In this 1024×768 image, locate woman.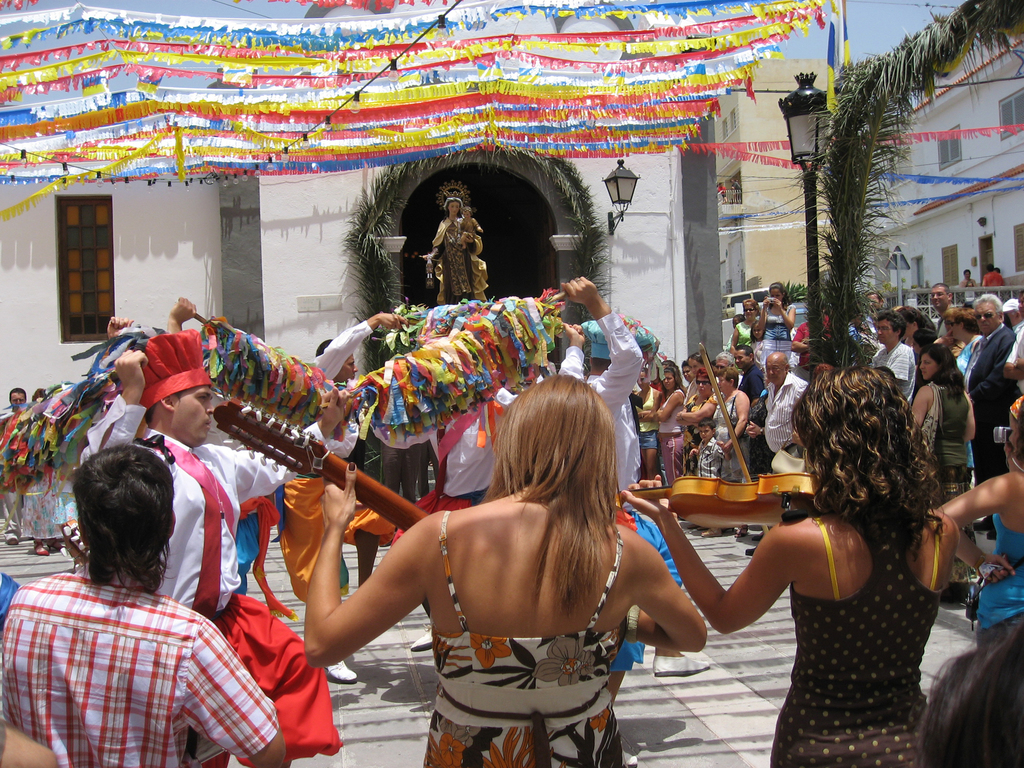
Bounding box: box=[936, 307, 966, 359].
